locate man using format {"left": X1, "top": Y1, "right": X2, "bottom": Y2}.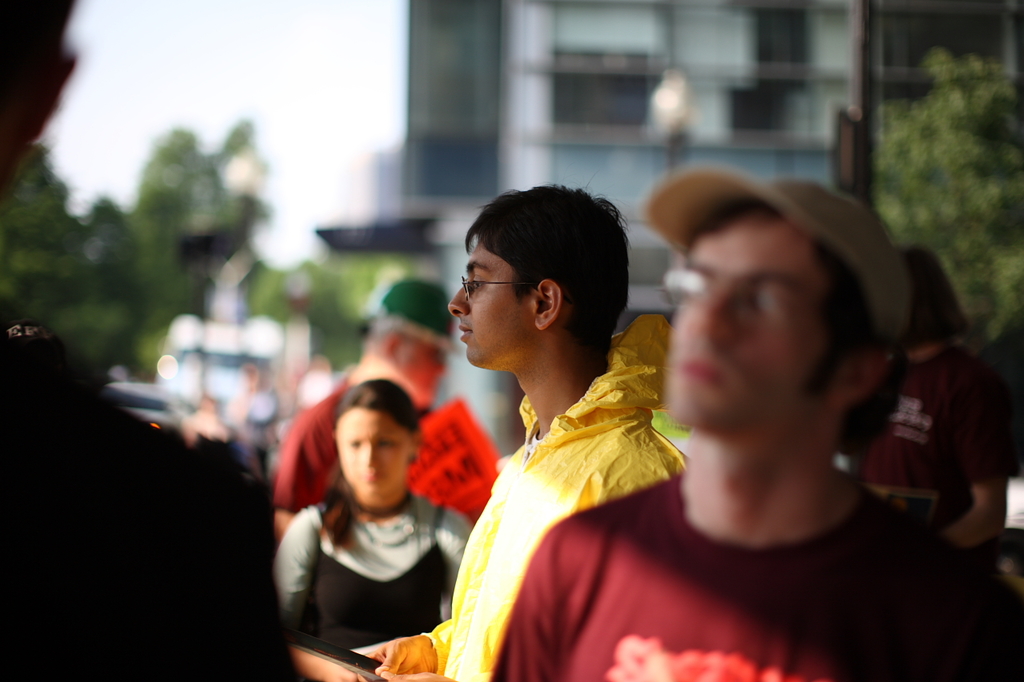
{"left": 367, "top": 181, "right": 689, "bottom": 681}.
